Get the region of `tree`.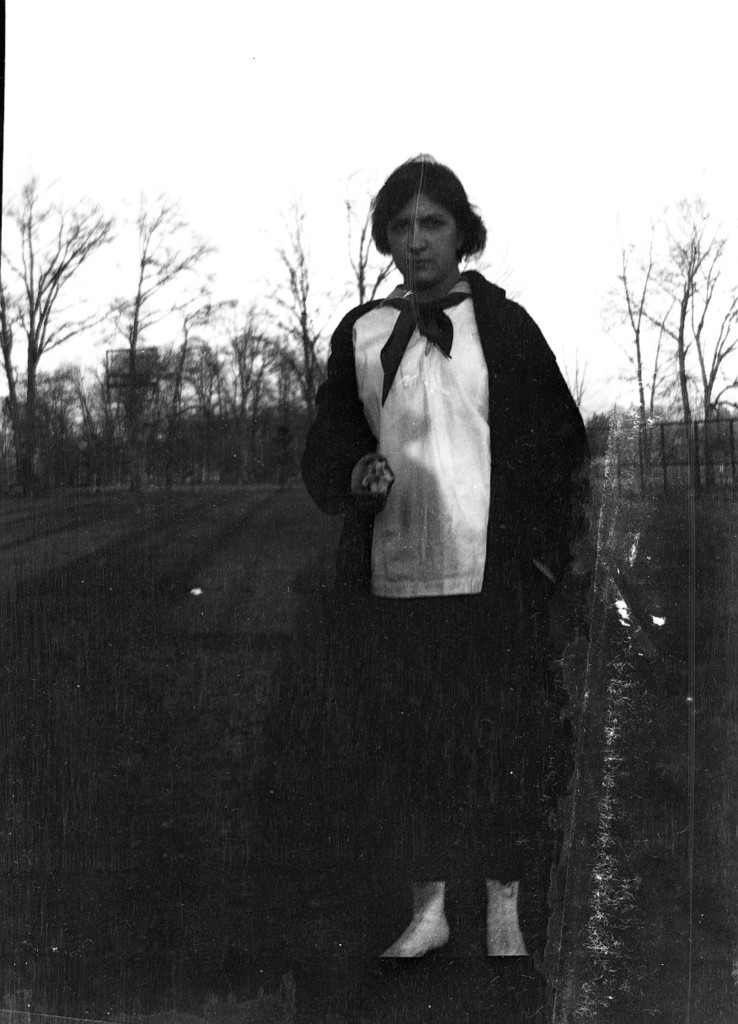
Rect(95, 206, 192, 460).
